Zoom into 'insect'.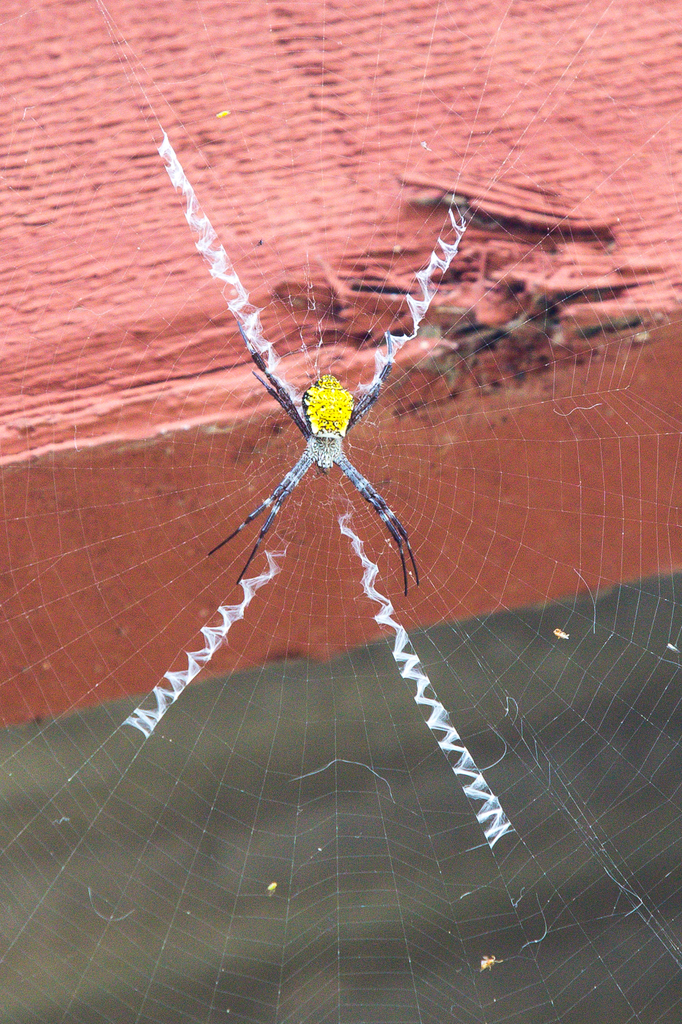
Zoom target: region(211, 324, 426, 599).
